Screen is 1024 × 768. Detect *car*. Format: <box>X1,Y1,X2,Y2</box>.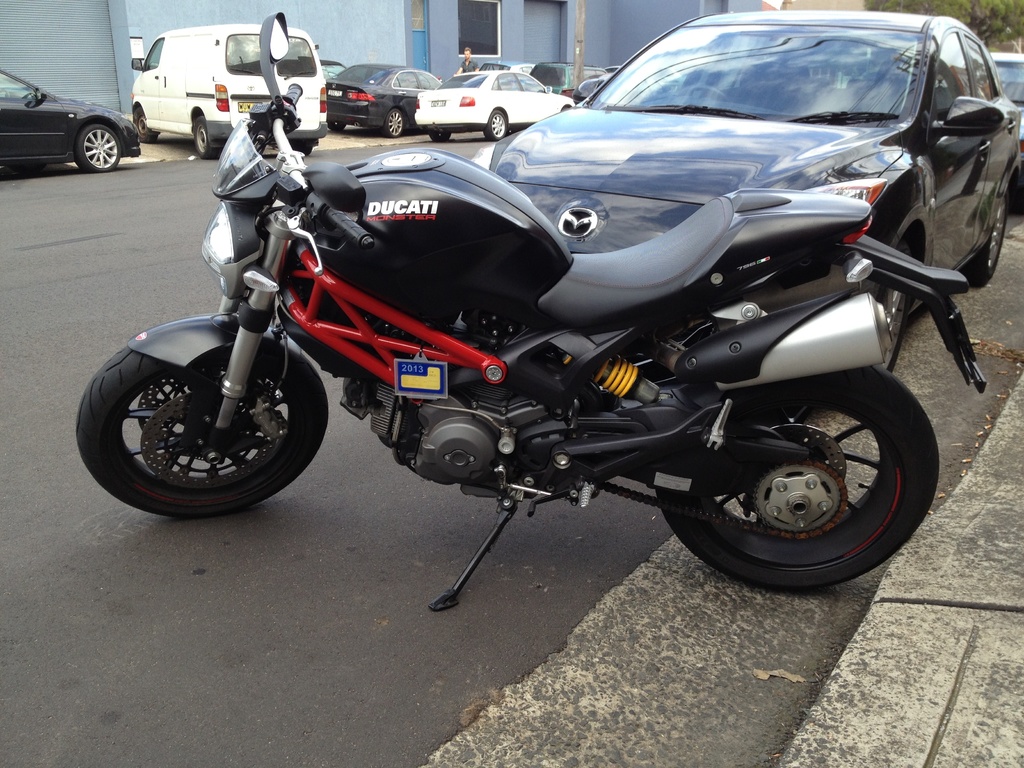
<box>127,19,324,160</box>.
